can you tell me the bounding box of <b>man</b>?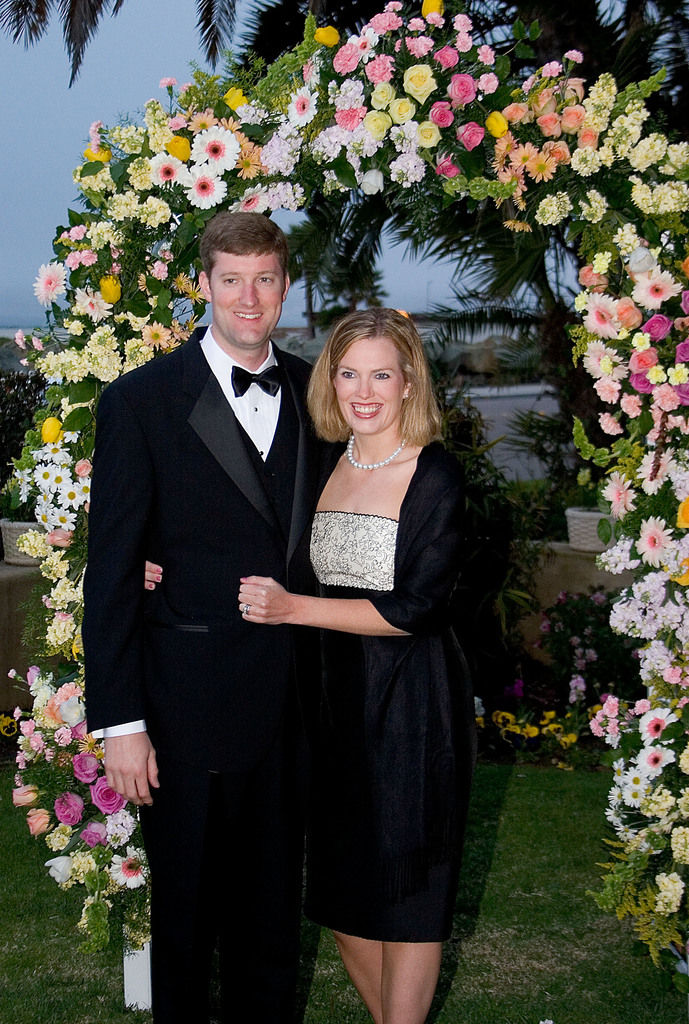
l=86, t=197, r=358, b=988.
